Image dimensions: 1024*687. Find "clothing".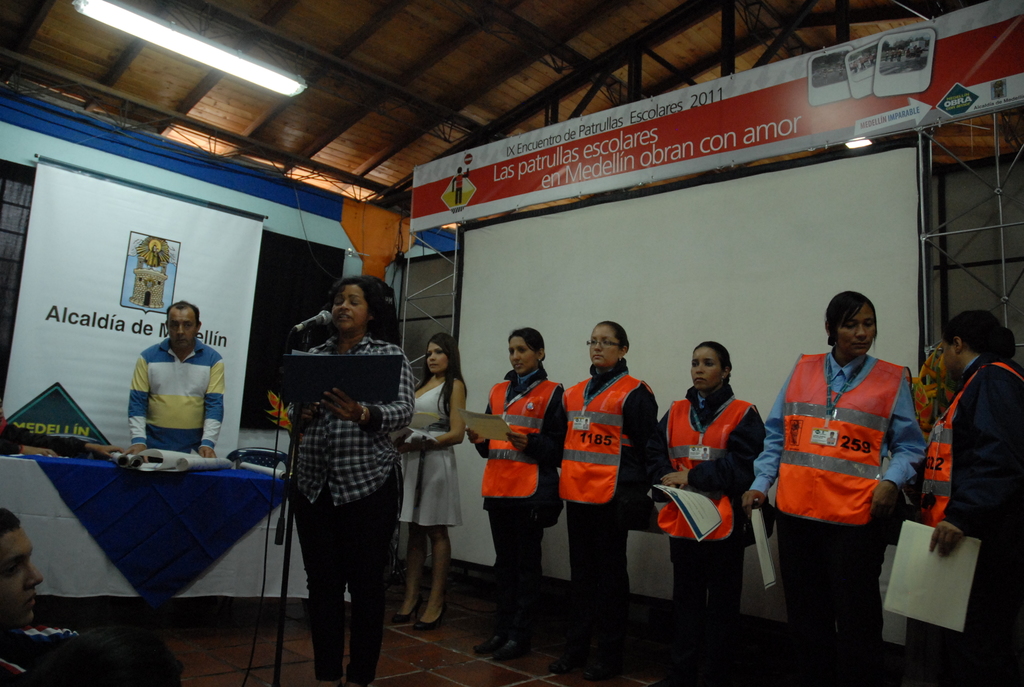
bbox=(657, 386, 785, 638).
